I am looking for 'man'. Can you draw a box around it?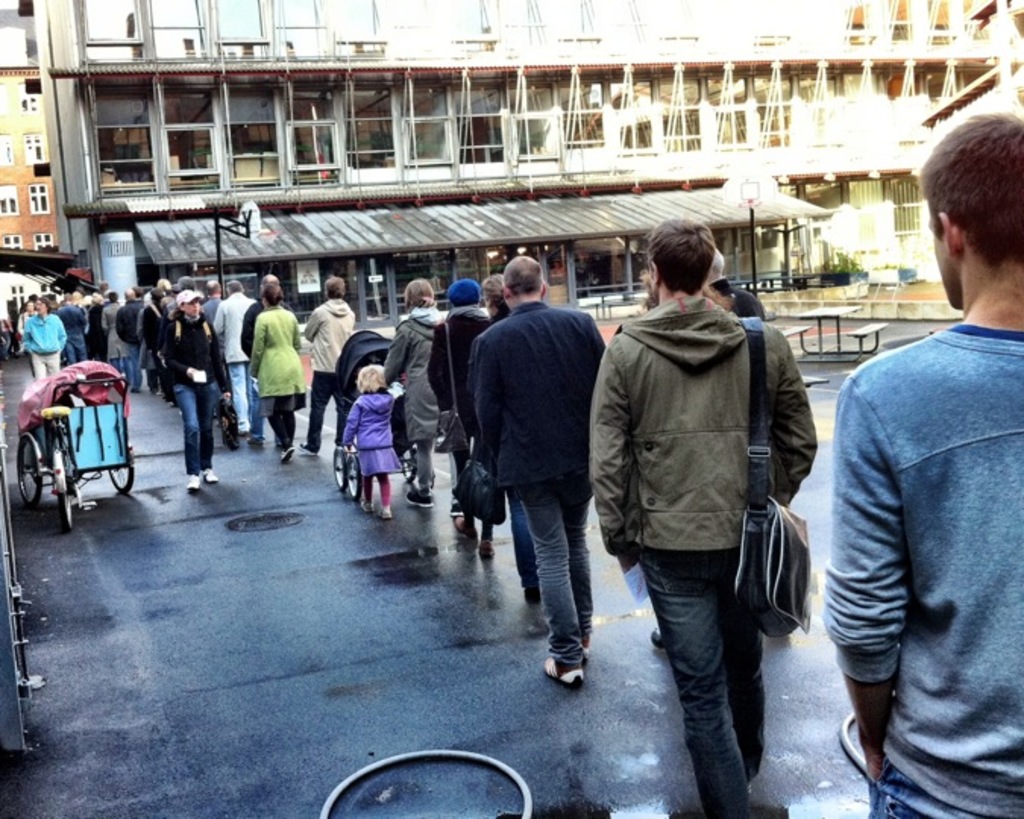
Sure, the bounding box is {"x1": 698, "y1": 246, "x2": 766, "y2": 322}.
